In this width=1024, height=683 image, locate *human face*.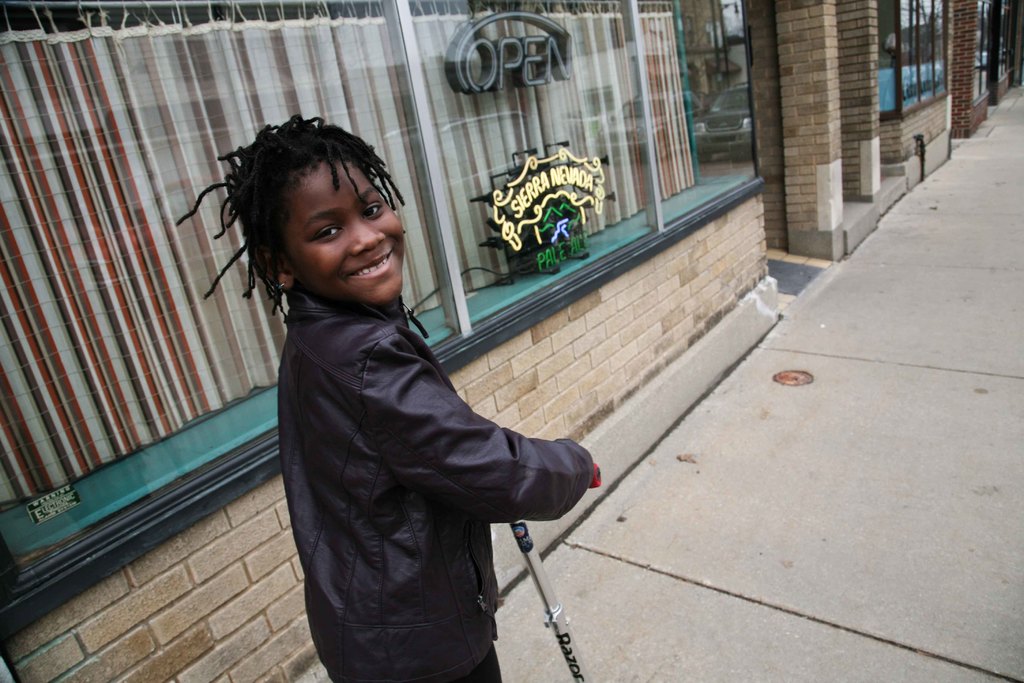
Bounding box: (283, 157, 408, 309).
